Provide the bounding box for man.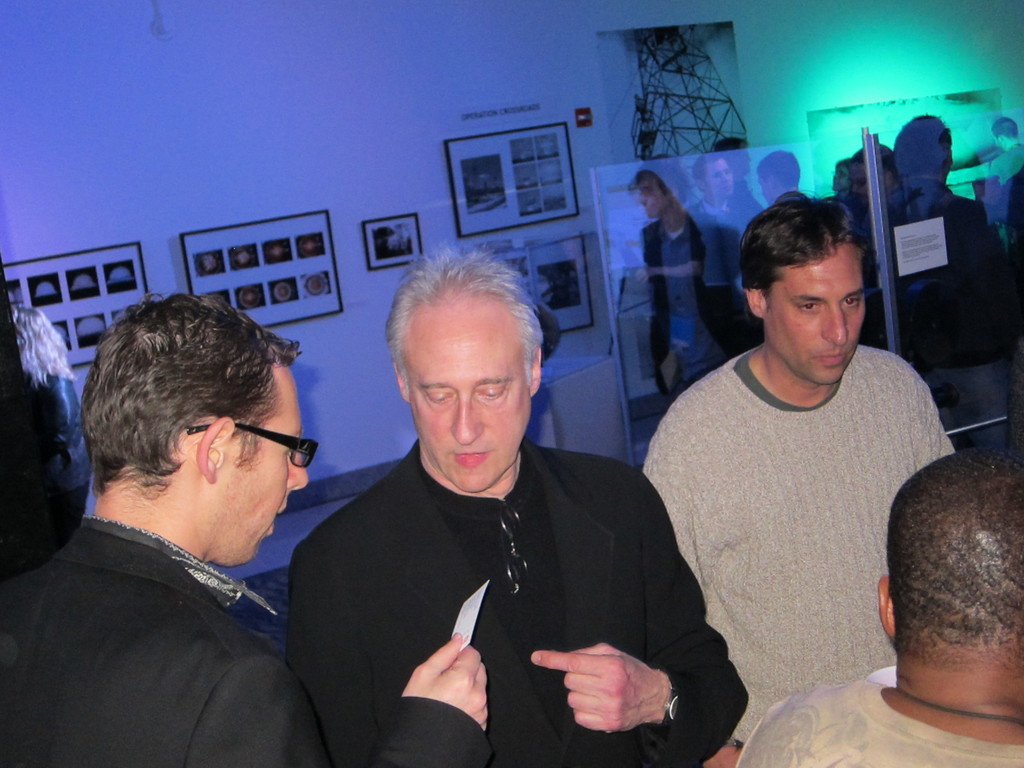
select_region(984, 111, 1023, 200).
